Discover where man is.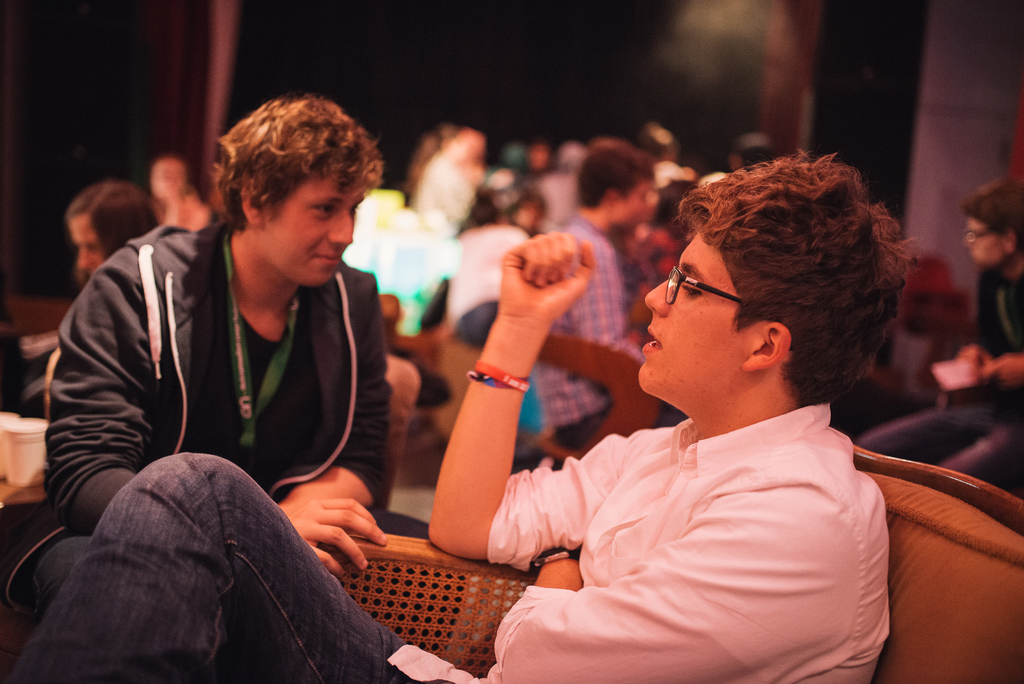
Discovered at x1=0, y1=96, x2=397, y2=628.
